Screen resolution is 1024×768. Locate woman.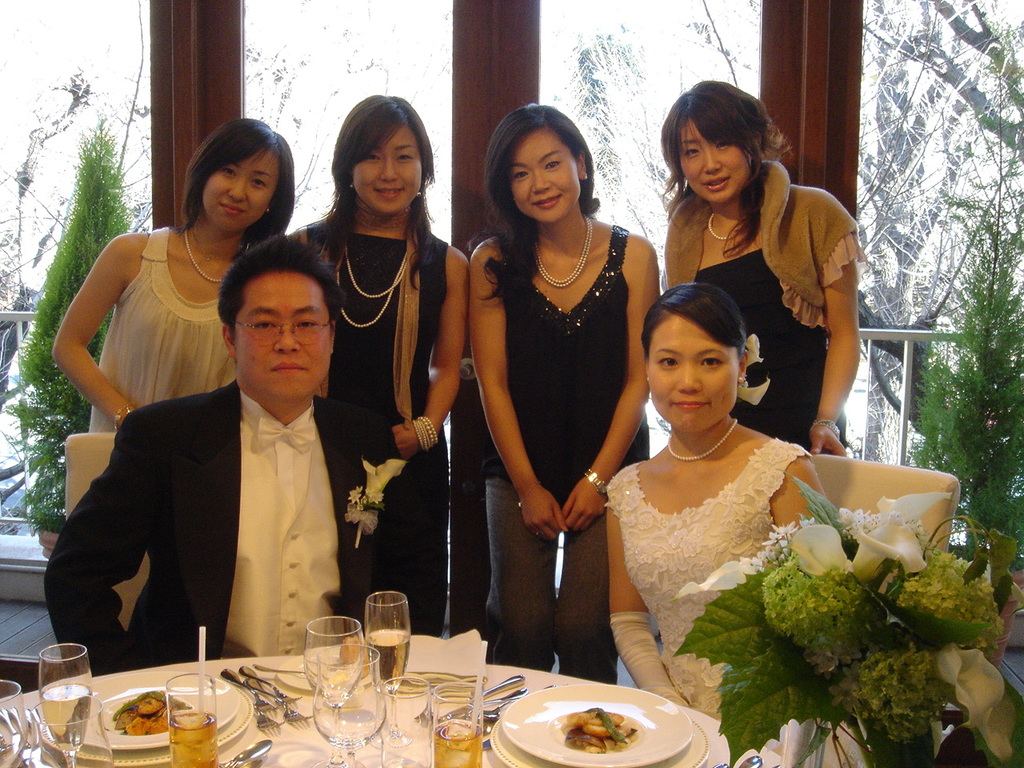
653:78:868:459.
